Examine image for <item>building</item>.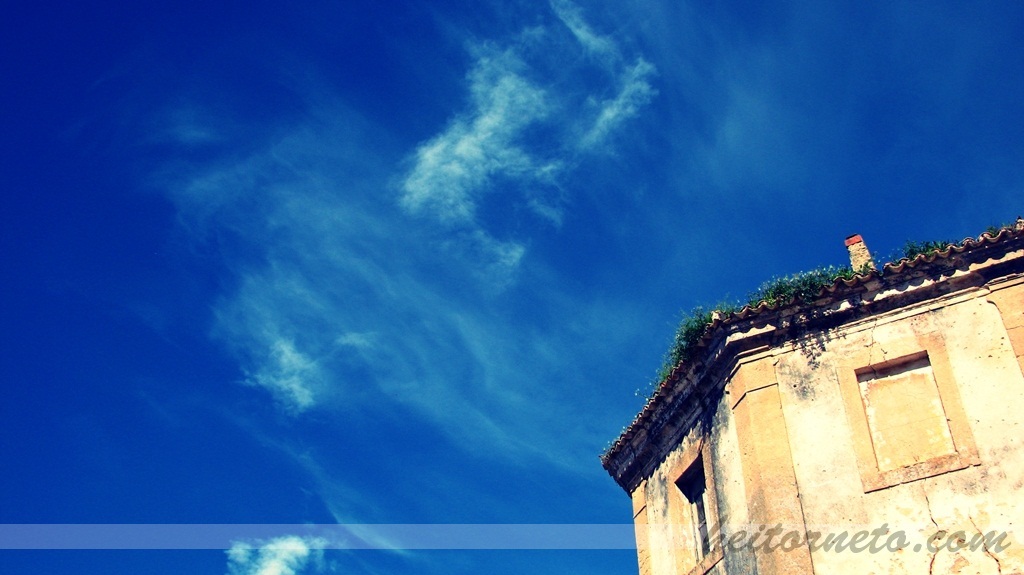
Examination result: 600,214,1023,574.
